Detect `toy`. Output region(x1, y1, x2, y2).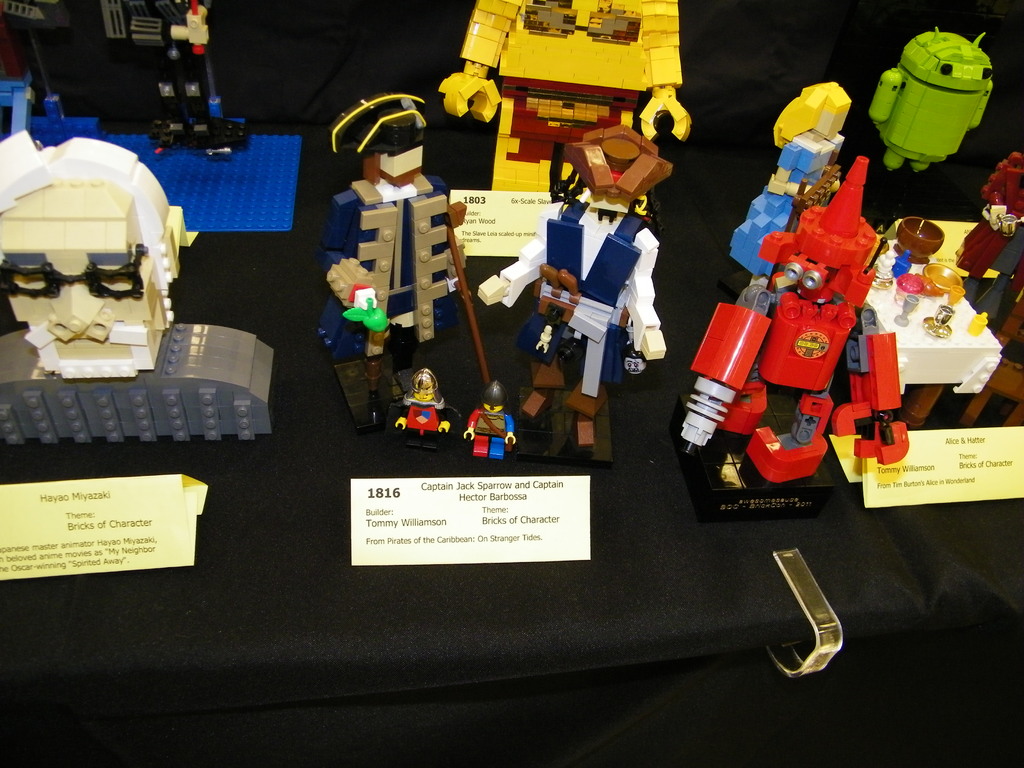
region(867, 26, 996, 176).
